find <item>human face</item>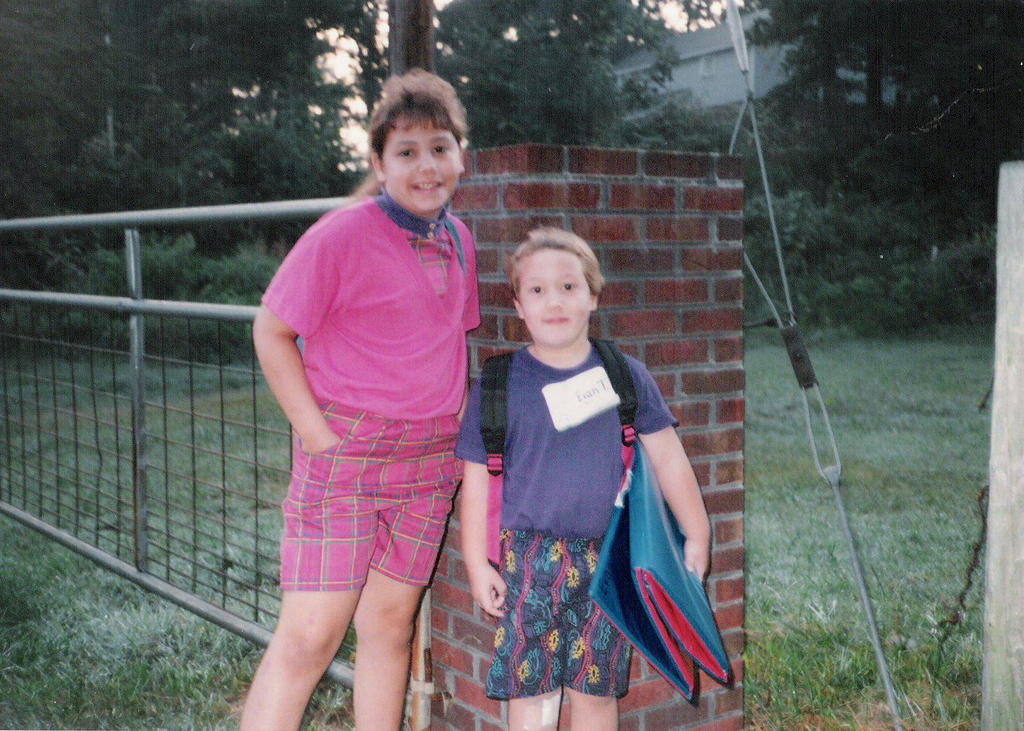
(left=514, top=249, right=589, bottom=346)
